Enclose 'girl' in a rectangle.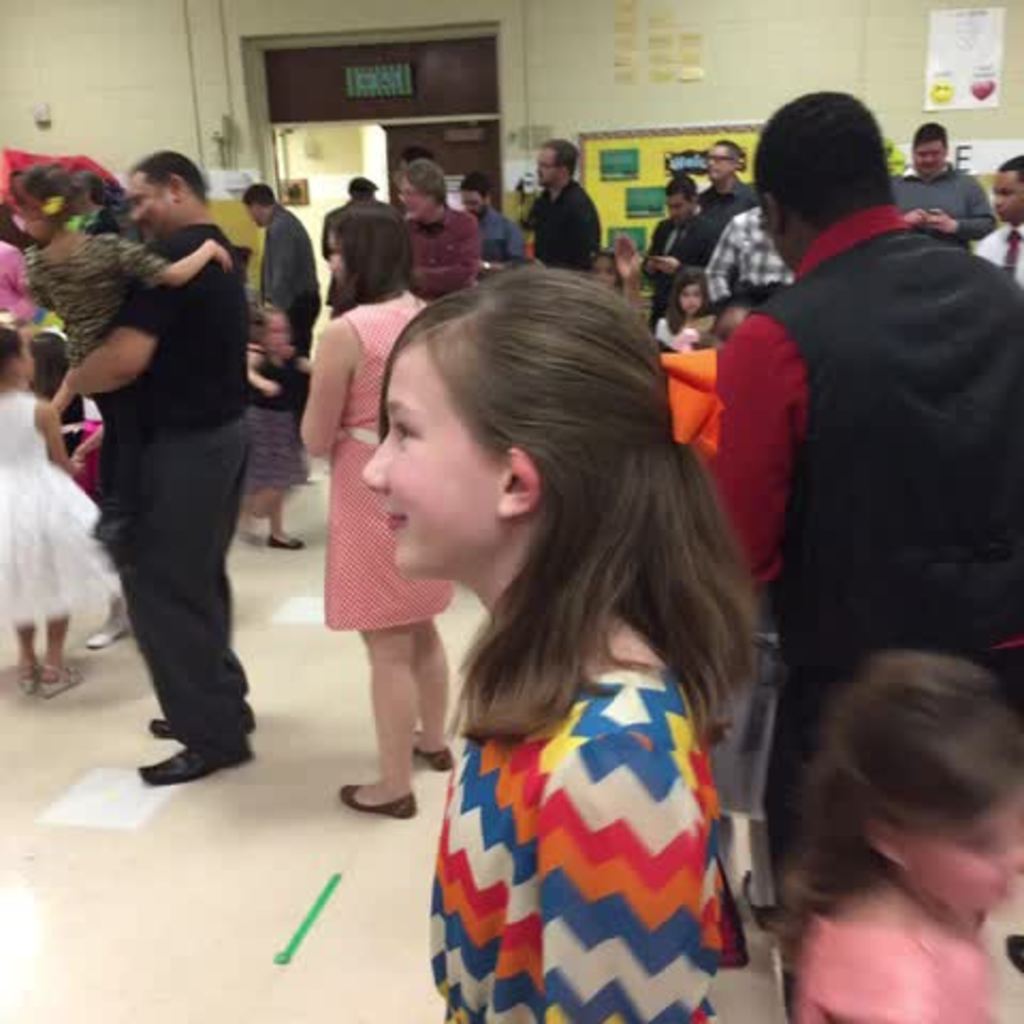
box(13, 164, 230, 463).
